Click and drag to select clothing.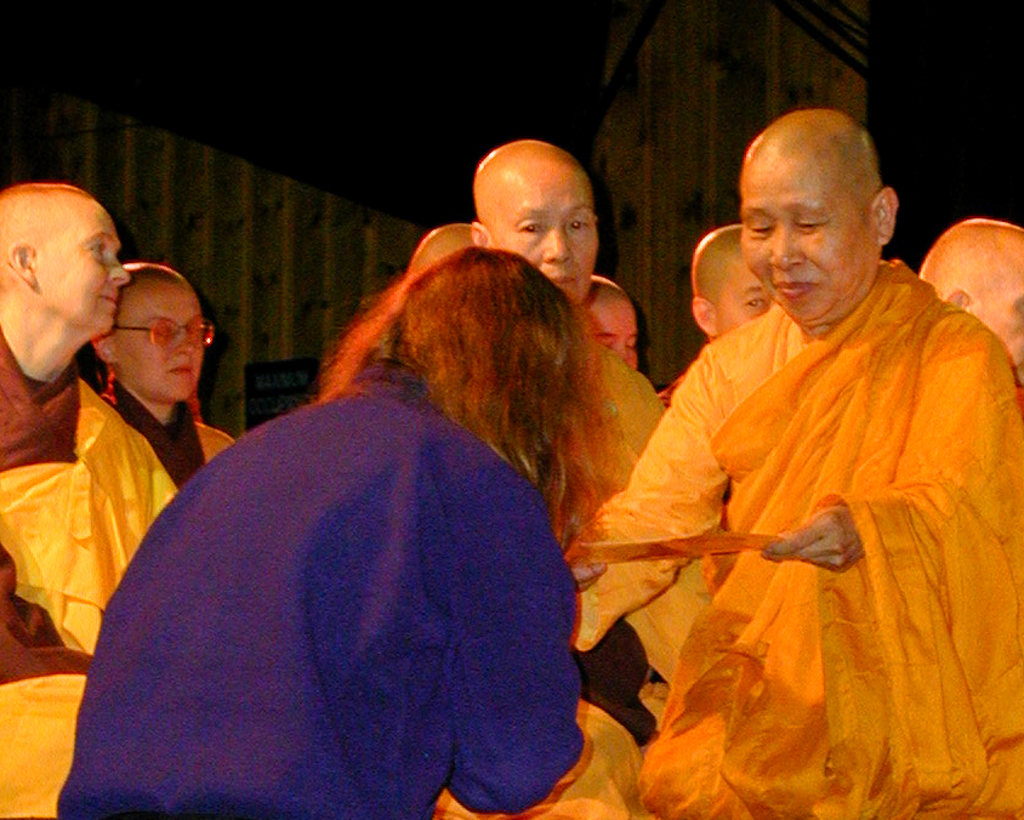
Selection: [left=0, top=318, right=187, bottom=819].
